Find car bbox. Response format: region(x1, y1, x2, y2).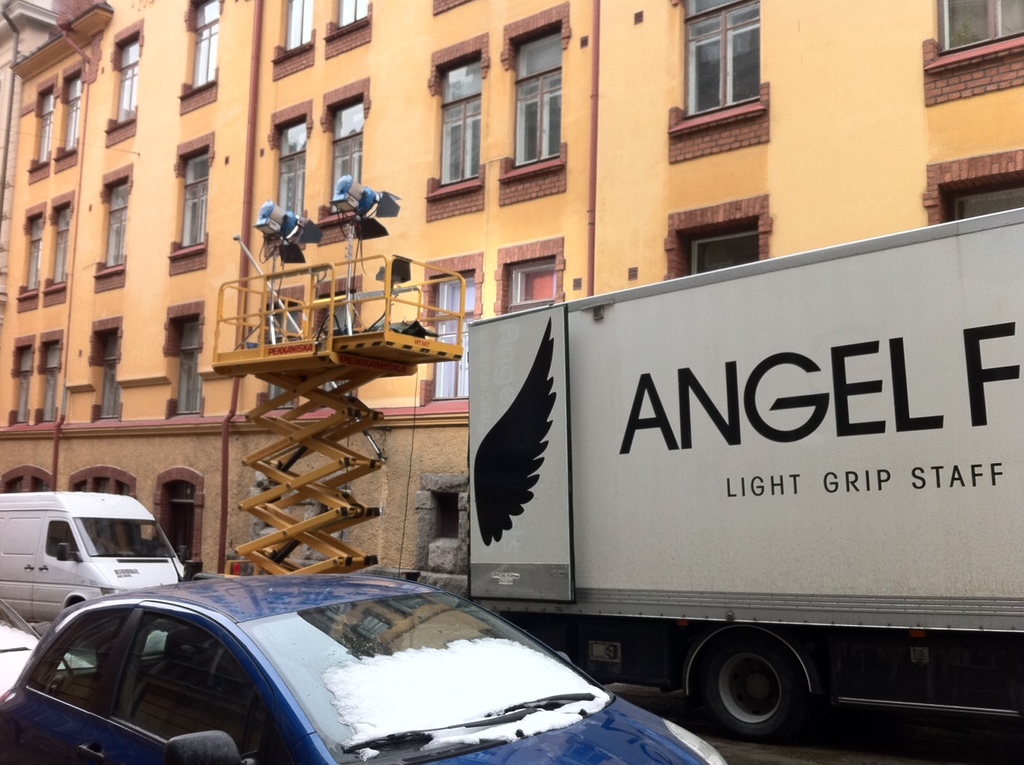
region(0, 584, 95, 696).
